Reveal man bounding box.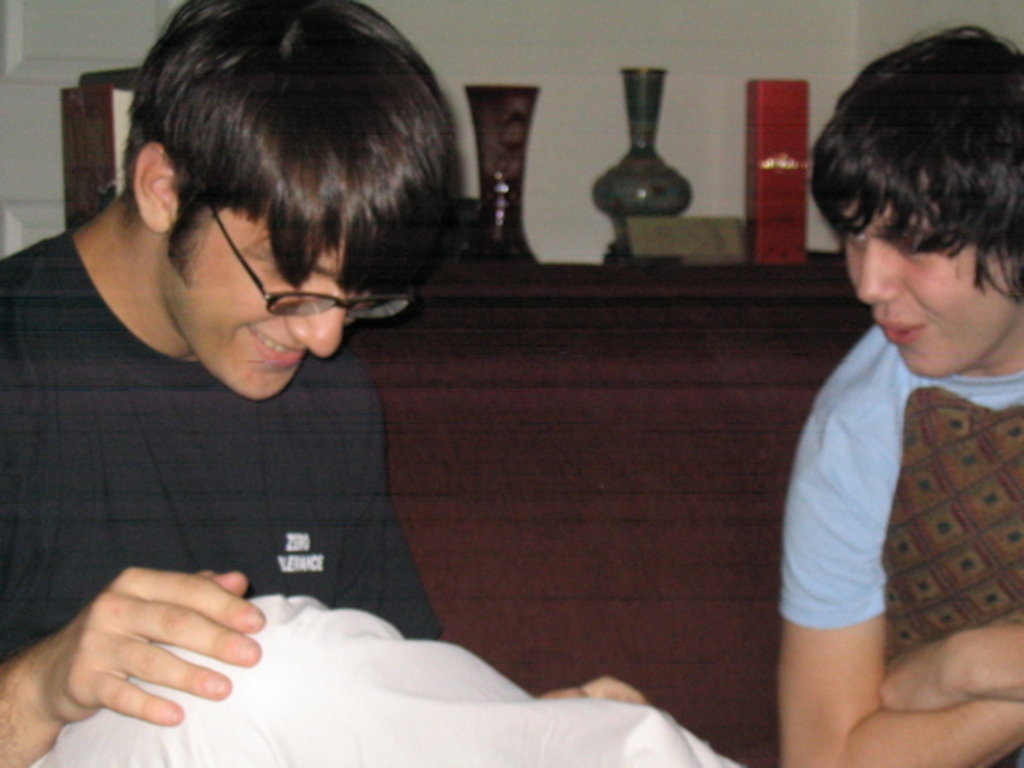
Revealed: <bbox>24, 41, 669, 749</bbox>.
